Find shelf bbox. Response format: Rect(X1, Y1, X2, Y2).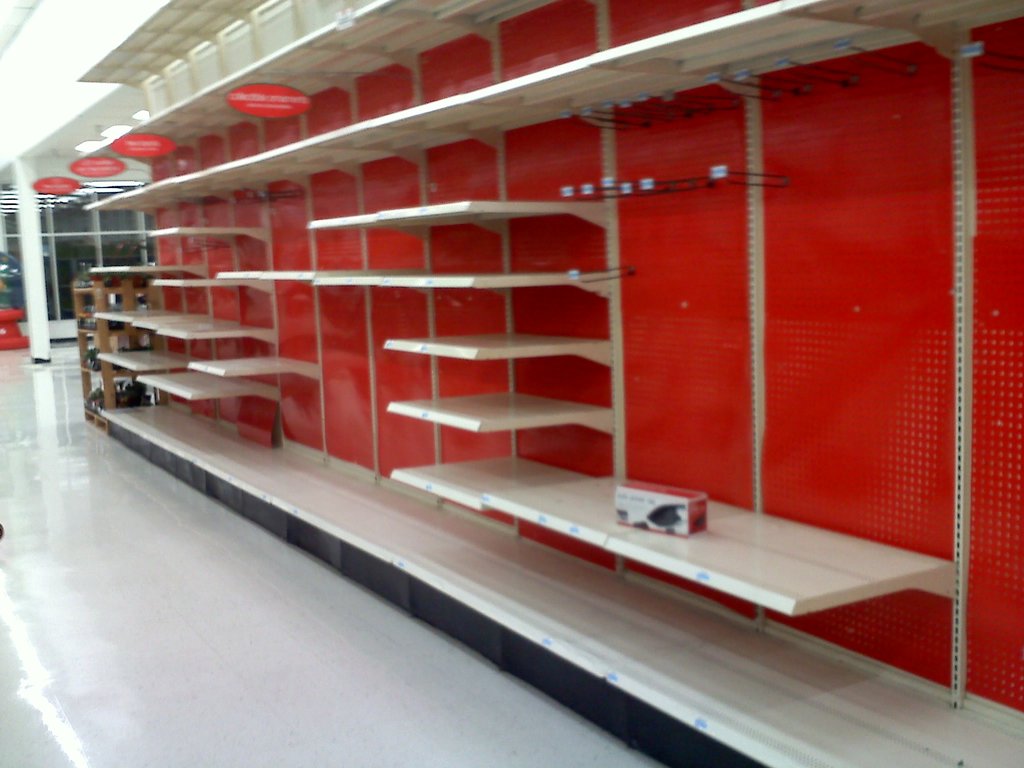
Rect(221, 194, 957, 630).
